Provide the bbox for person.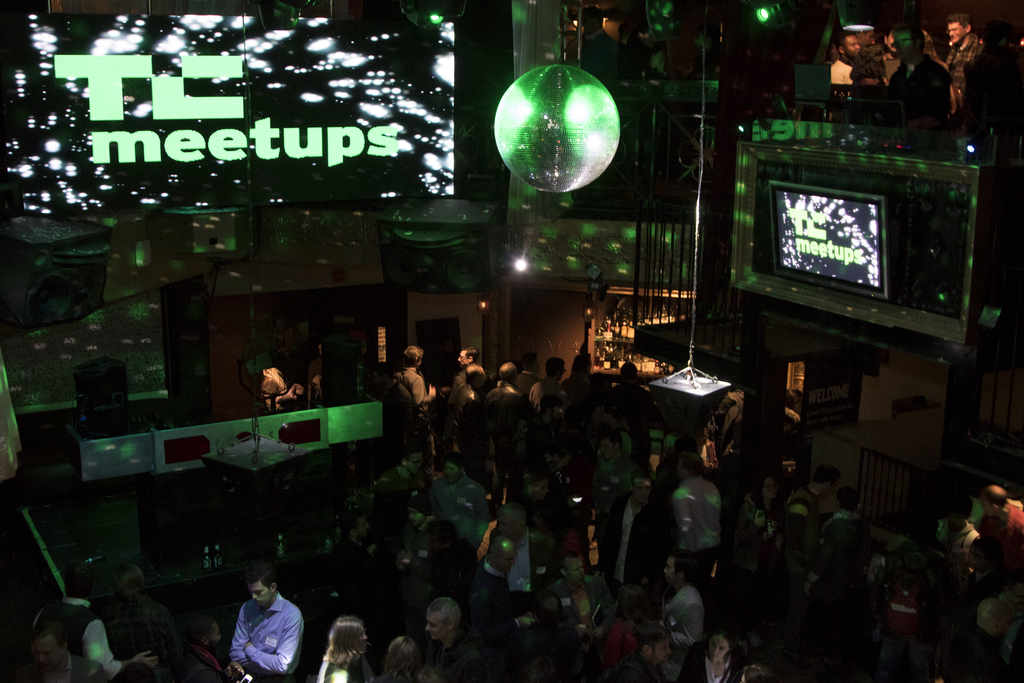
x1=482, y1=353, x2=533, y2=501.
